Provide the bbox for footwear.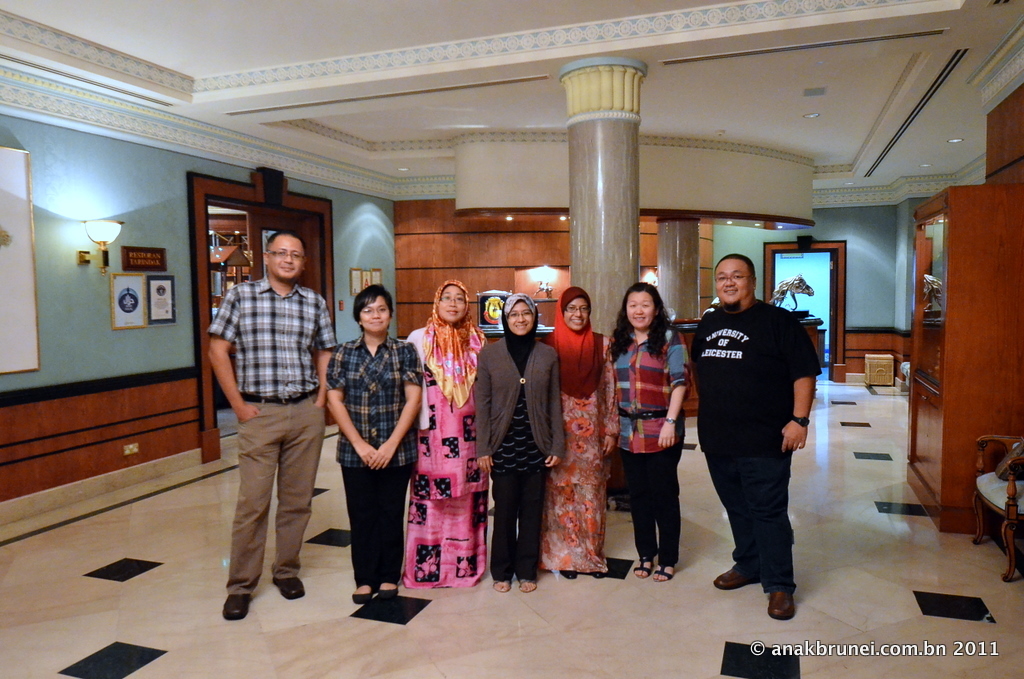
[716,562,759,593].
